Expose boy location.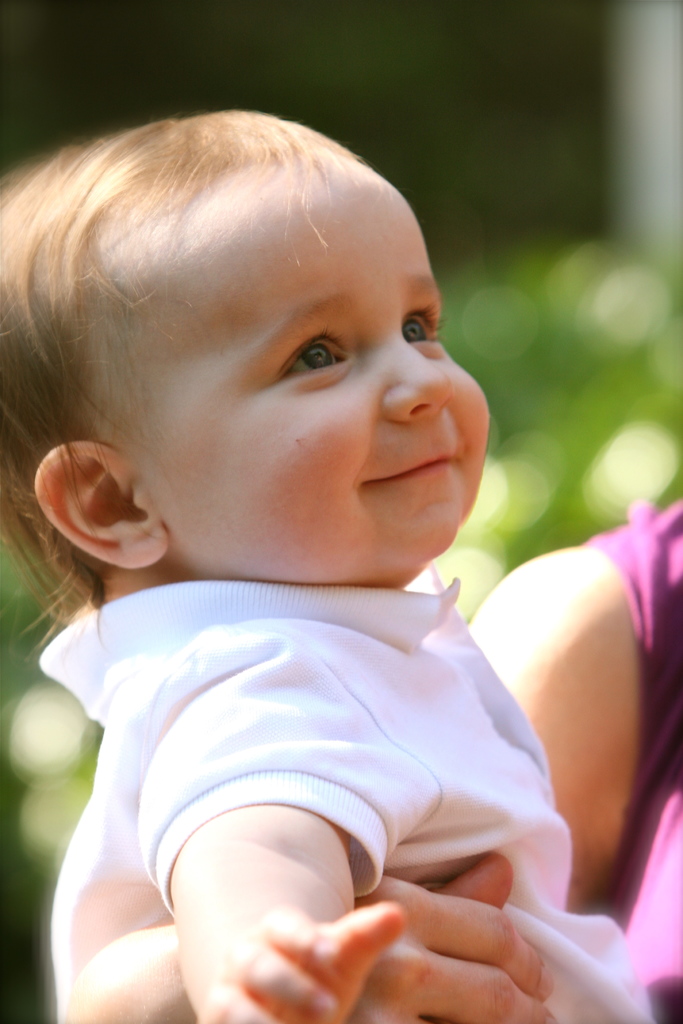
Exposed at locate(5, 110, 614, 995).
